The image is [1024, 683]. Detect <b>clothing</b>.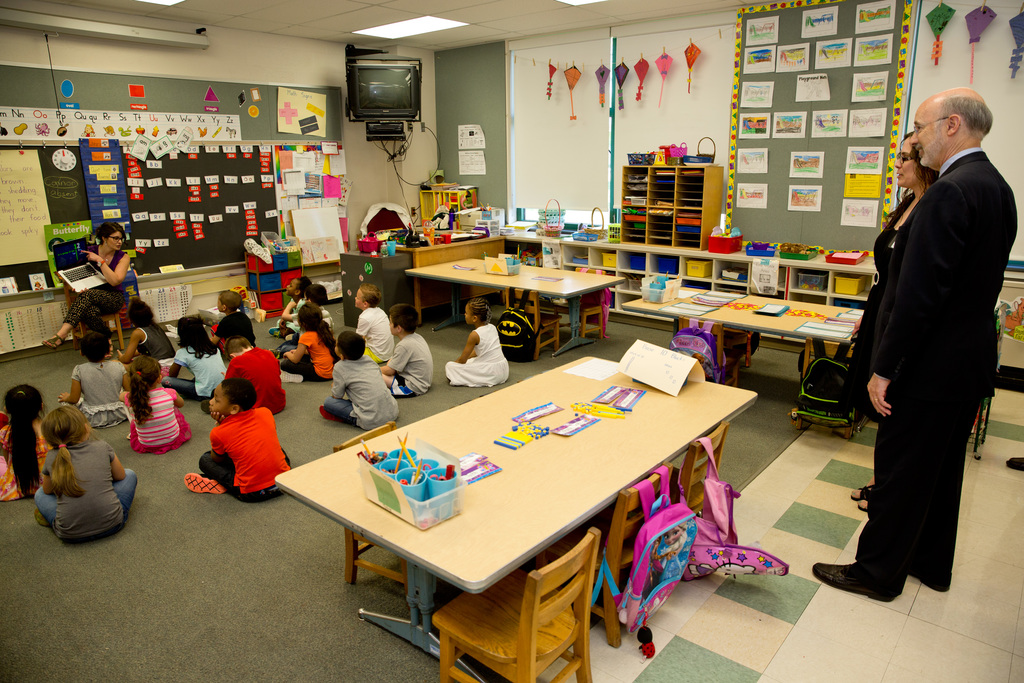
Detection: (x1=124, y1=368, x2=198, y2=450).
